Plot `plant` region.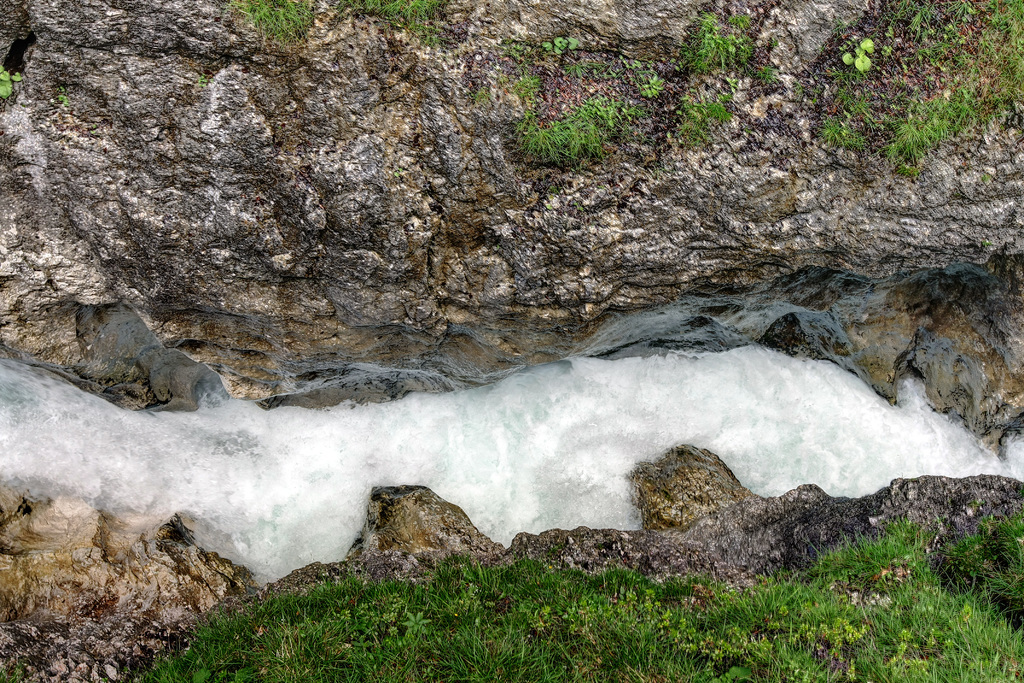
Plotted at 100:675:111:682.
